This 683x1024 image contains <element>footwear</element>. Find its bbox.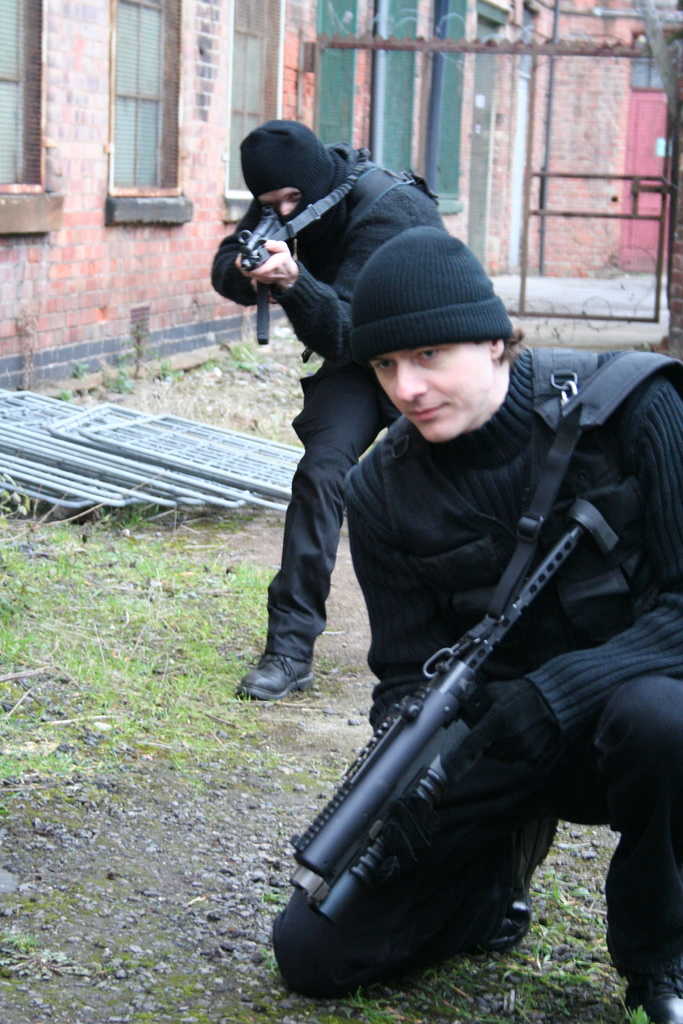
<box>618,953,682,1023</box>.
